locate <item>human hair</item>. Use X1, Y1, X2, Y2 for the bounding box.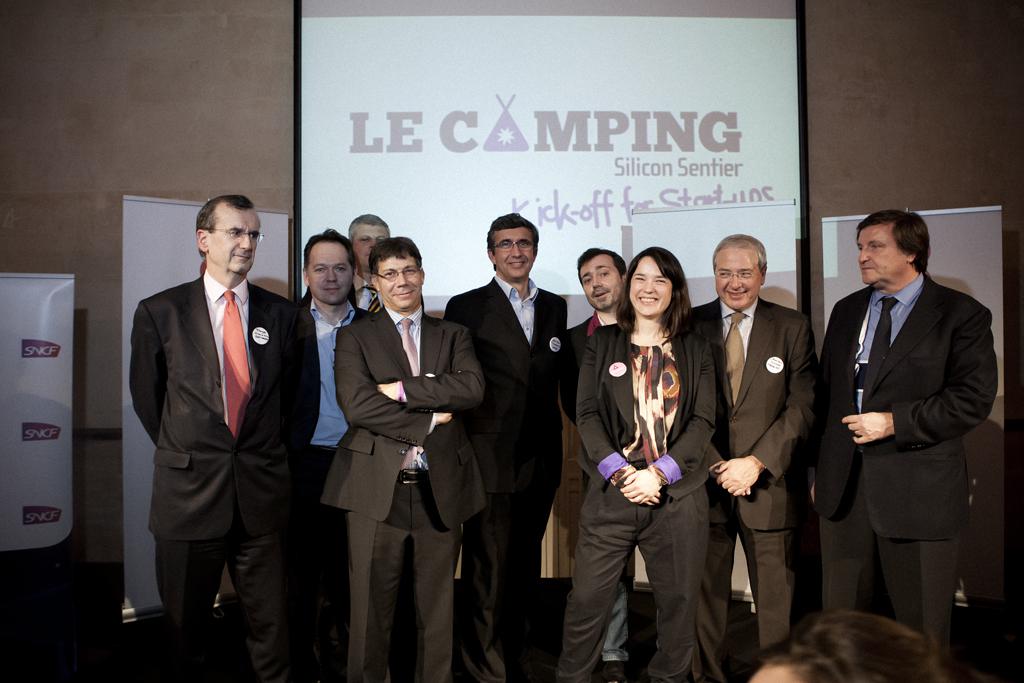
201, 191, 253, 252.
